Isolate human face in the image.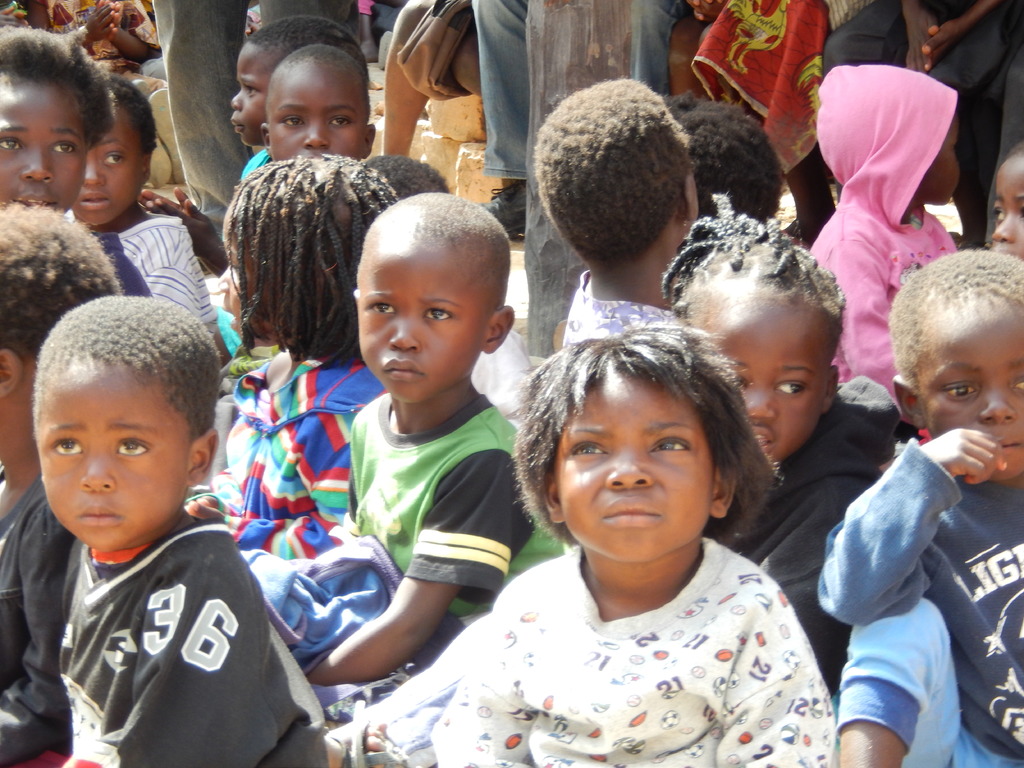
Isolated region: [929,117,956,200].
